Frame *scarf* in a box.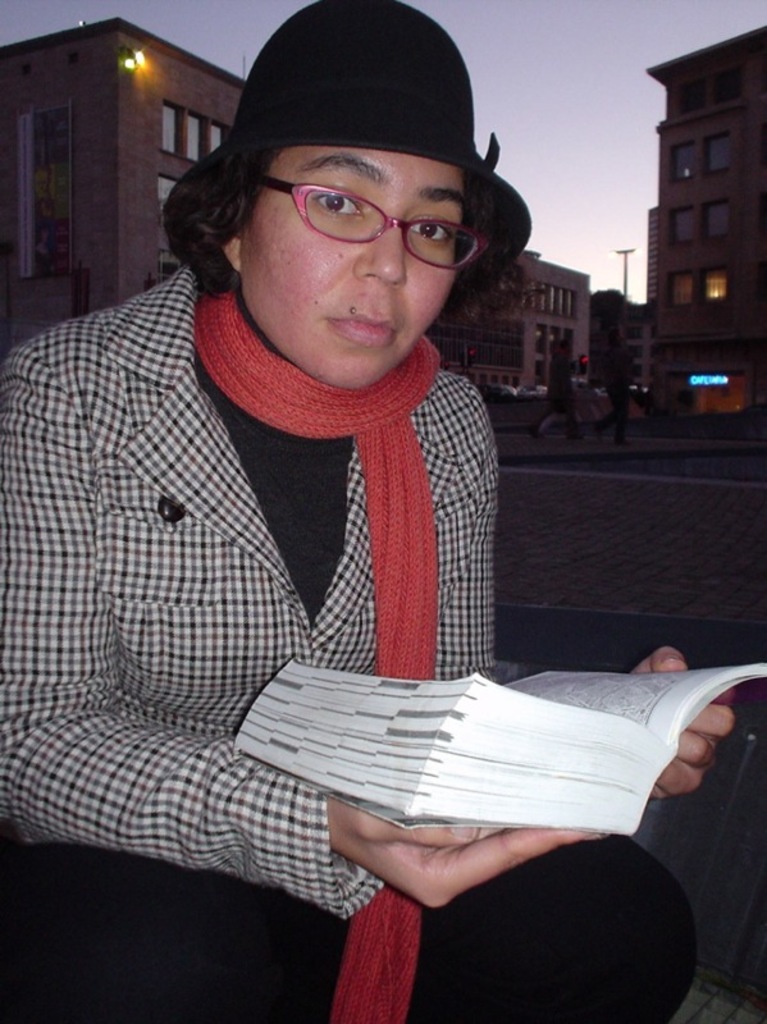
detection(186, 288, 443, 1023).
